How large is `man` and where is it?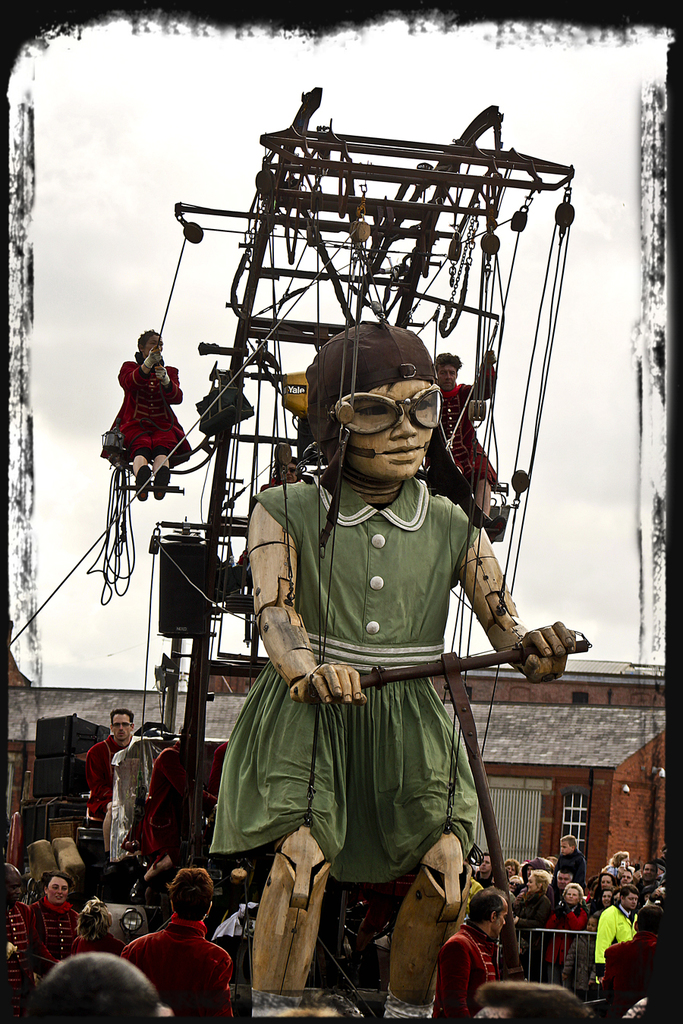
Bounding box: x1=431, y1=349, x2=499, y2=519.
